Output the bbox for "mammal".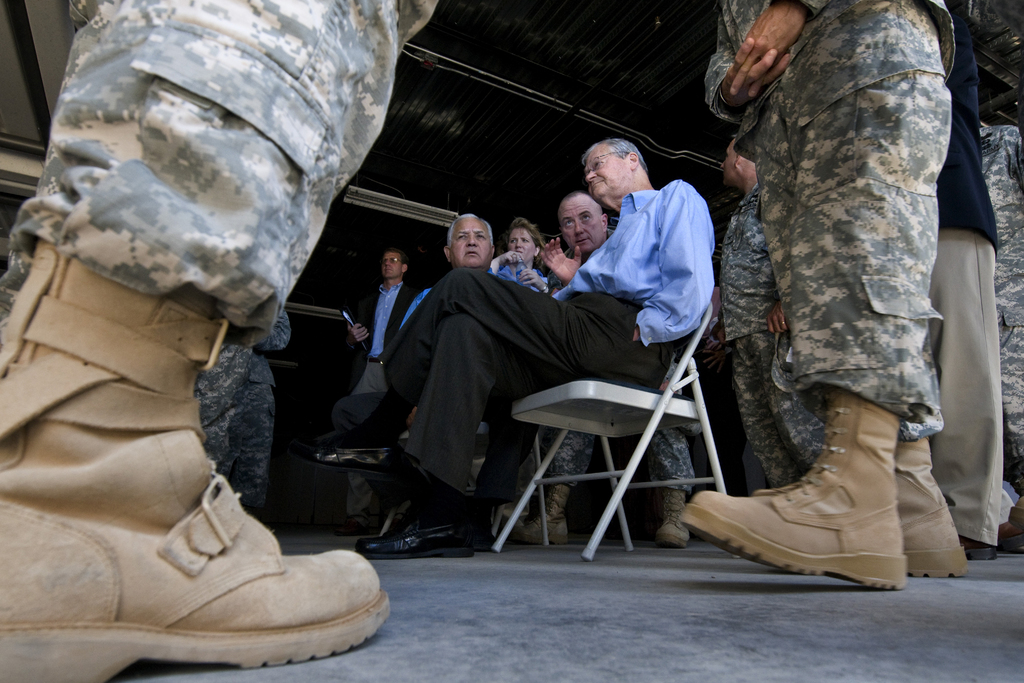
bbox=(922, 17, 1001, 567).
